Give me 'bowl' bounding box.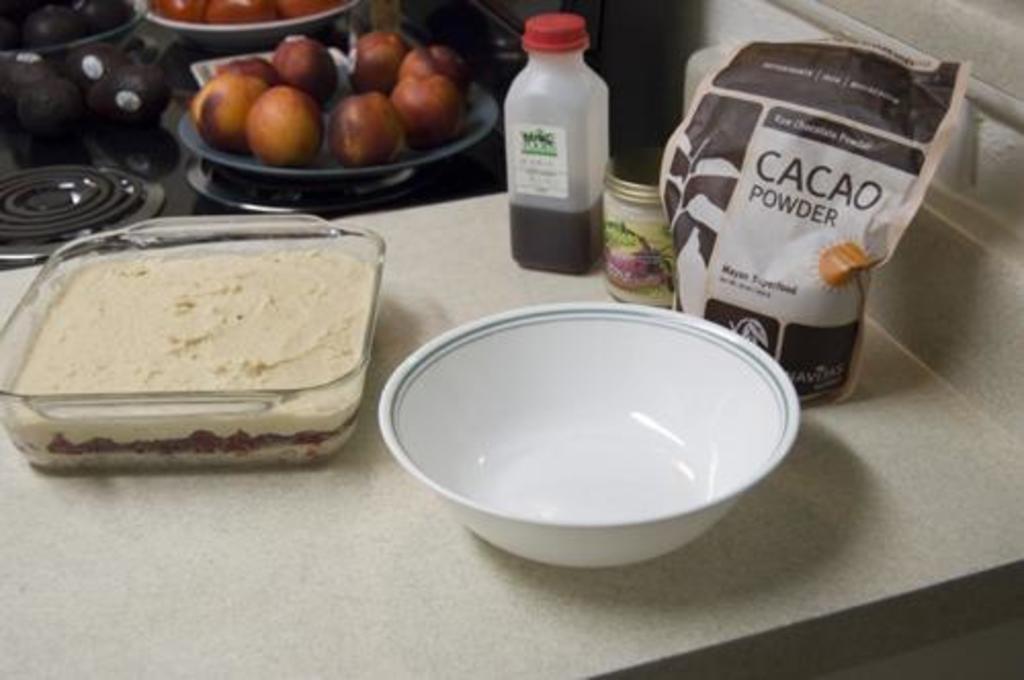
box=[0, 213, 387, 473].
